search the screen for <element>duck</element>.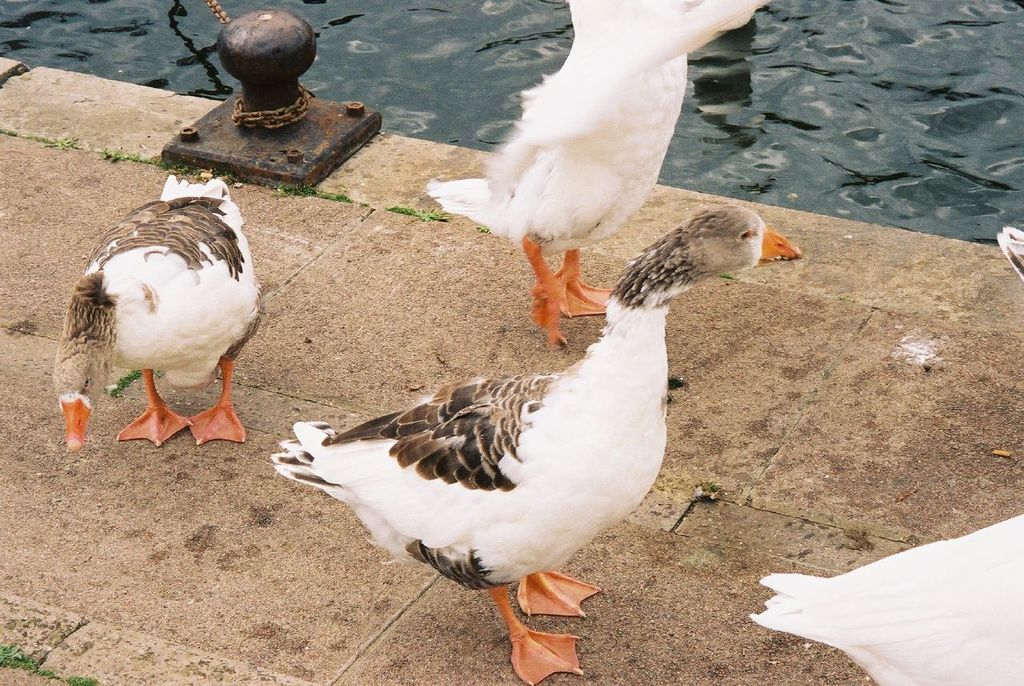
Found at 745 219 1023 685.
